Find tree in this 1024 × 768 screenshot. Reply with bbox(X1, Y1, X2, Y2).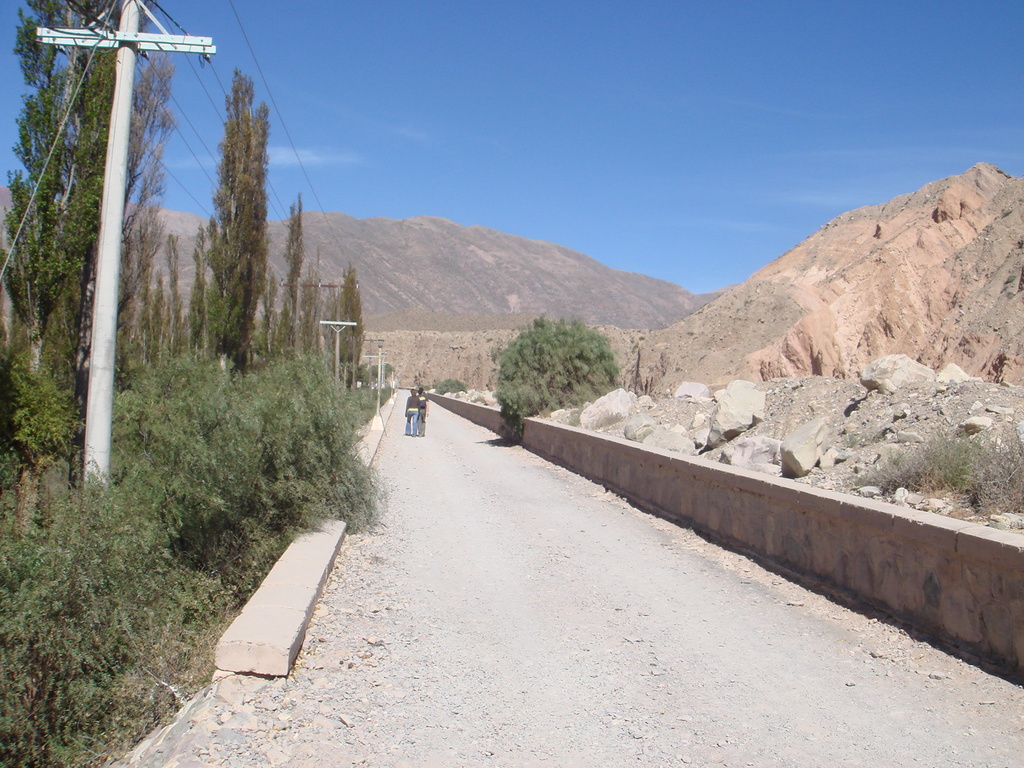
bbox(0, 0, 149, 536).
